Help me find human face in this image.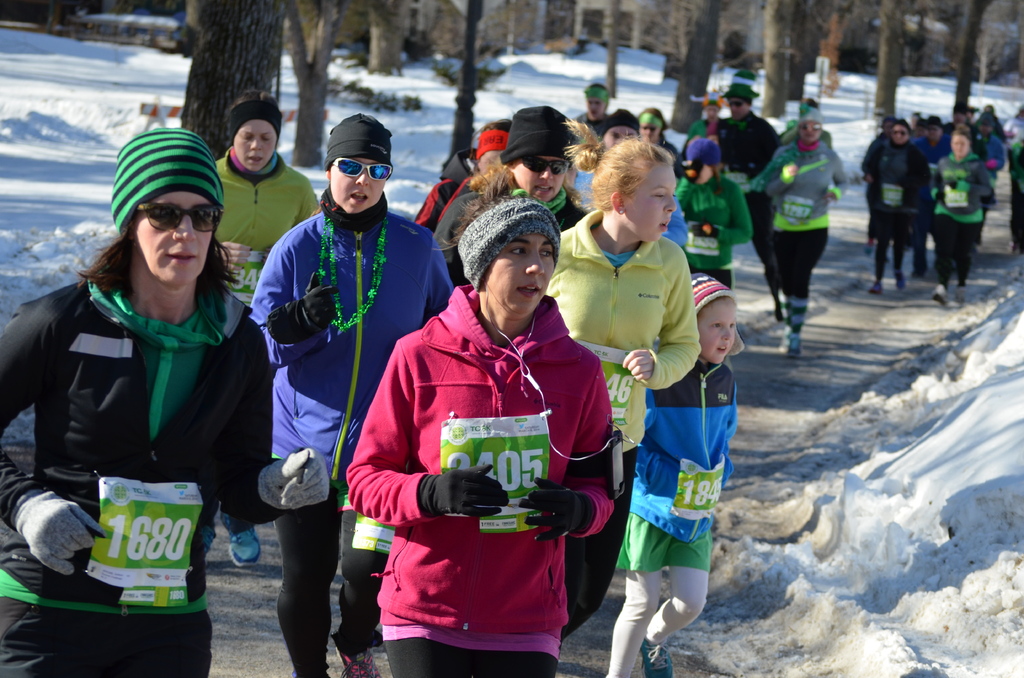
Found it: 952, 136, 968, 161.
